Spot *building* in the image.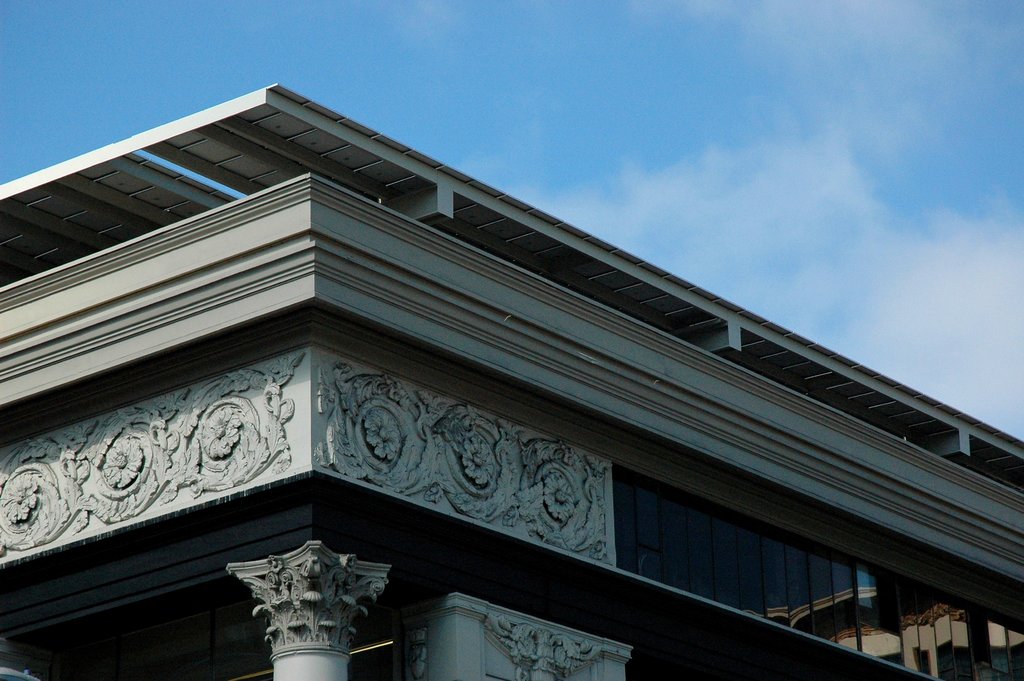
*building* found at 0:81:1023:680.
